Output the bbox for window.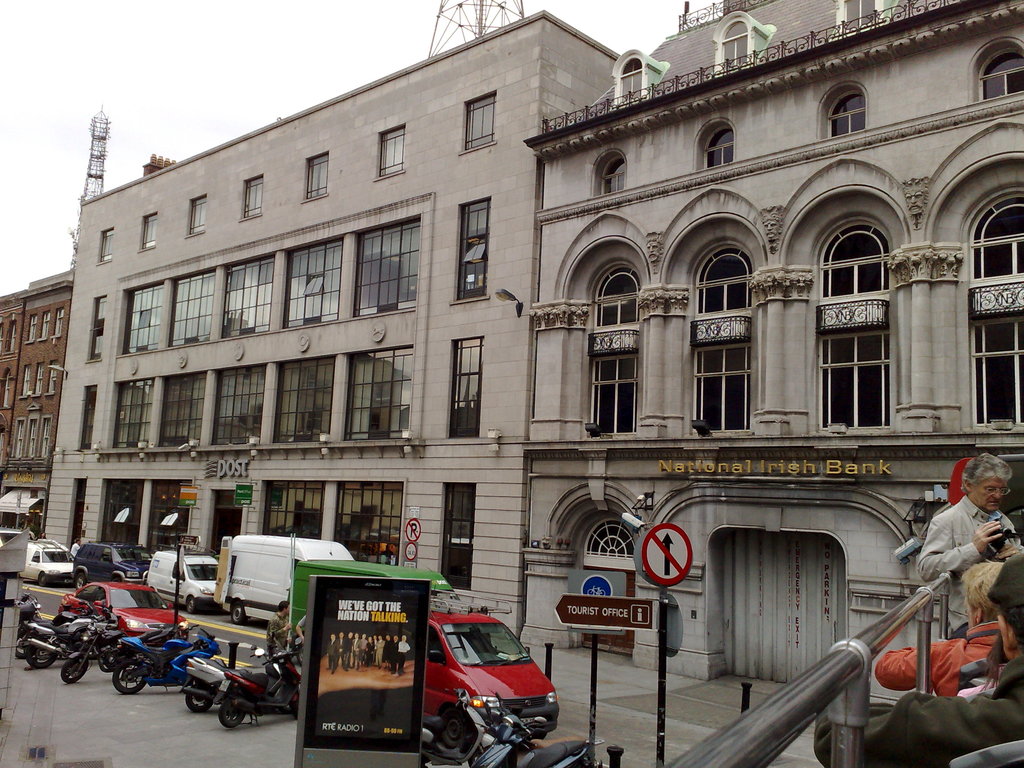
box(612, 54, 650, 105).
